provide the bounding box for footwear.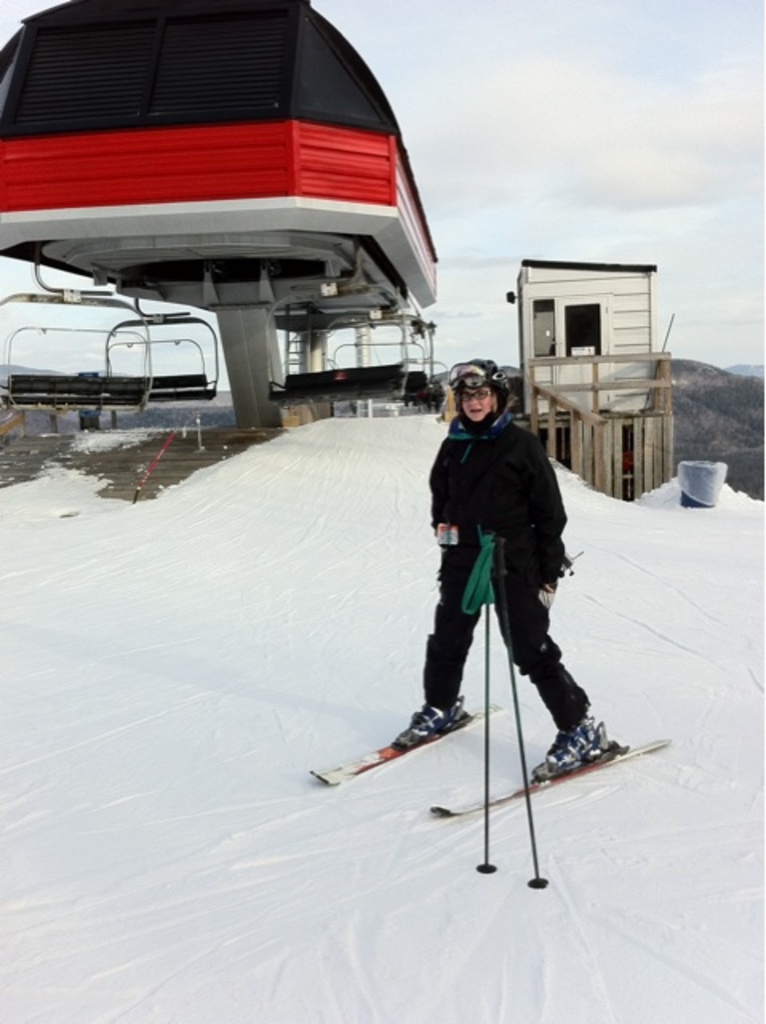
bbox(387, 698, 465, 747).
